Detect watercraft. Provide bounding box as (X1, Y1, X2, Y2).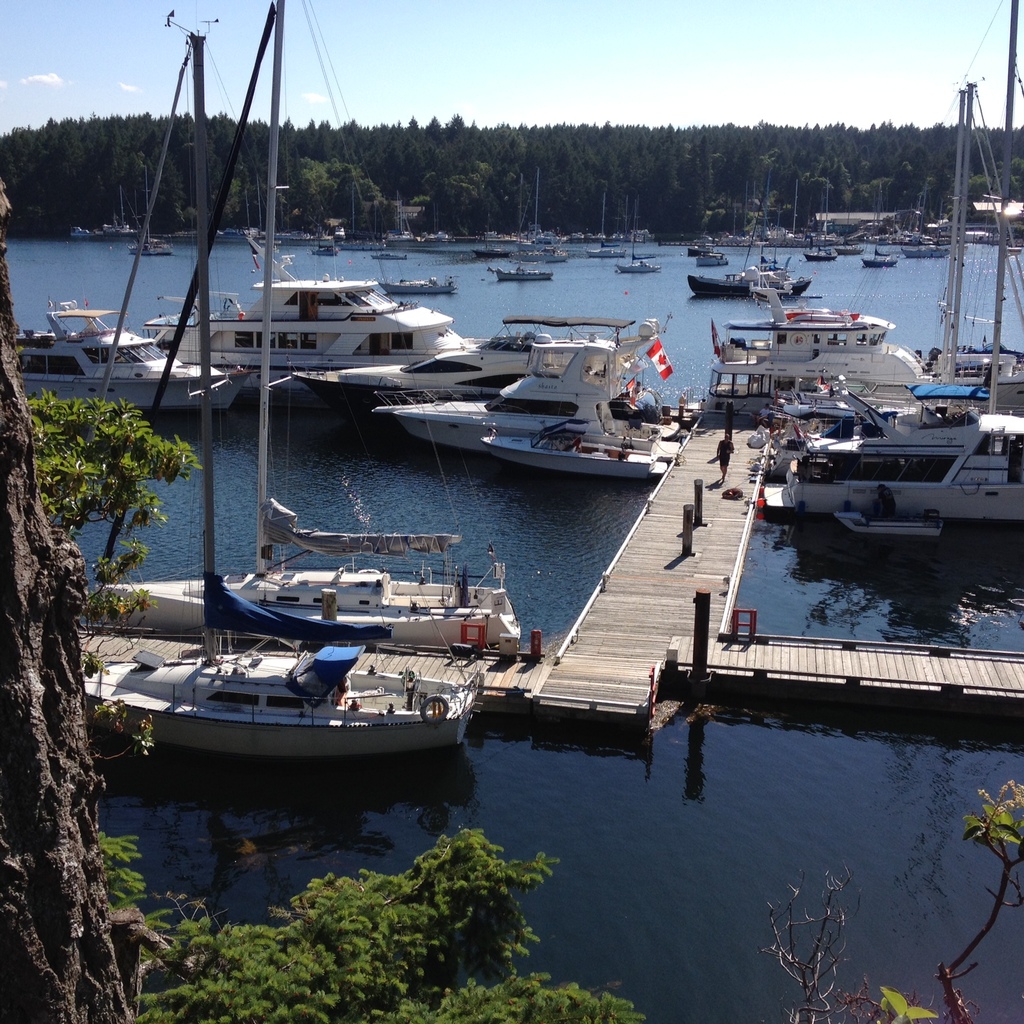
(17, 314, 234, 421).
